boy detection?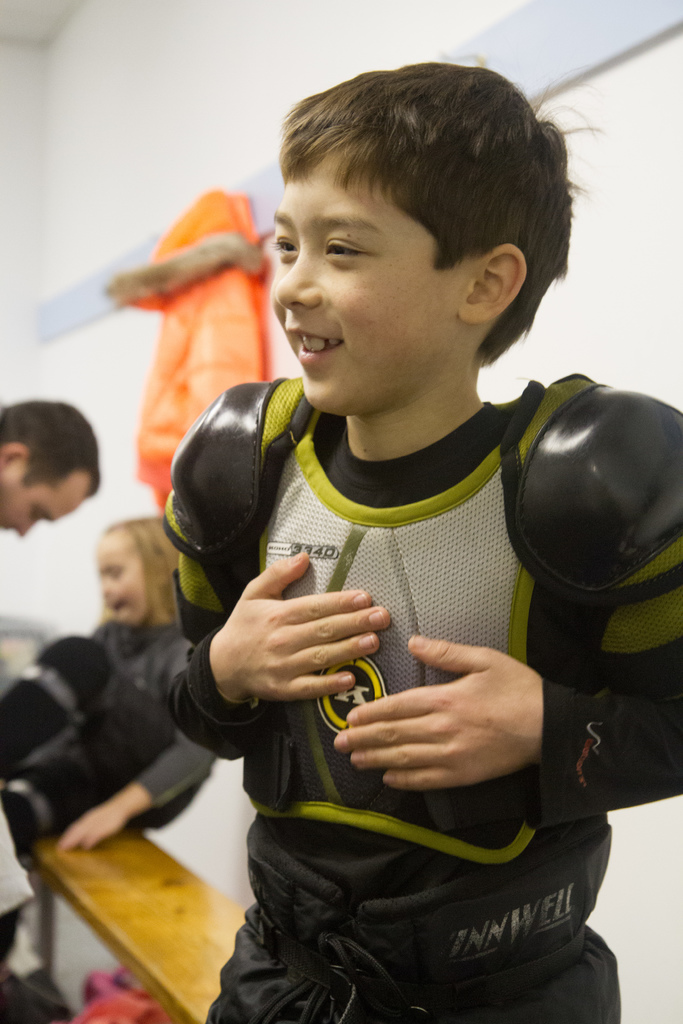
{"left": 124, "top": 55, "right": 623, "bottom": 1015}
